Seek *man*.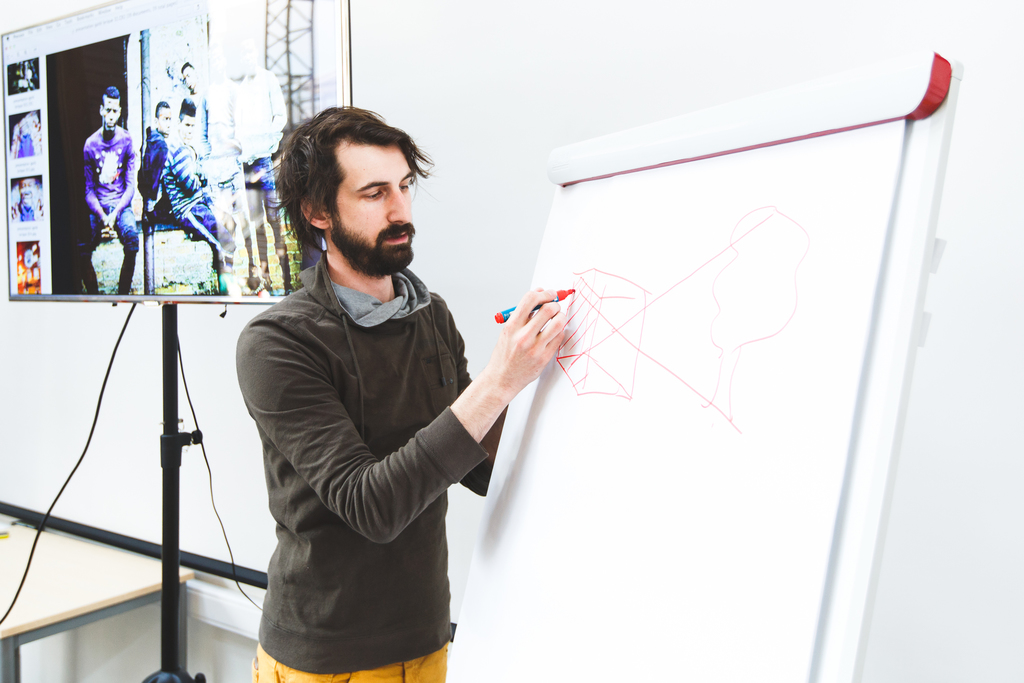
rect(227, 92, 580, 682).
